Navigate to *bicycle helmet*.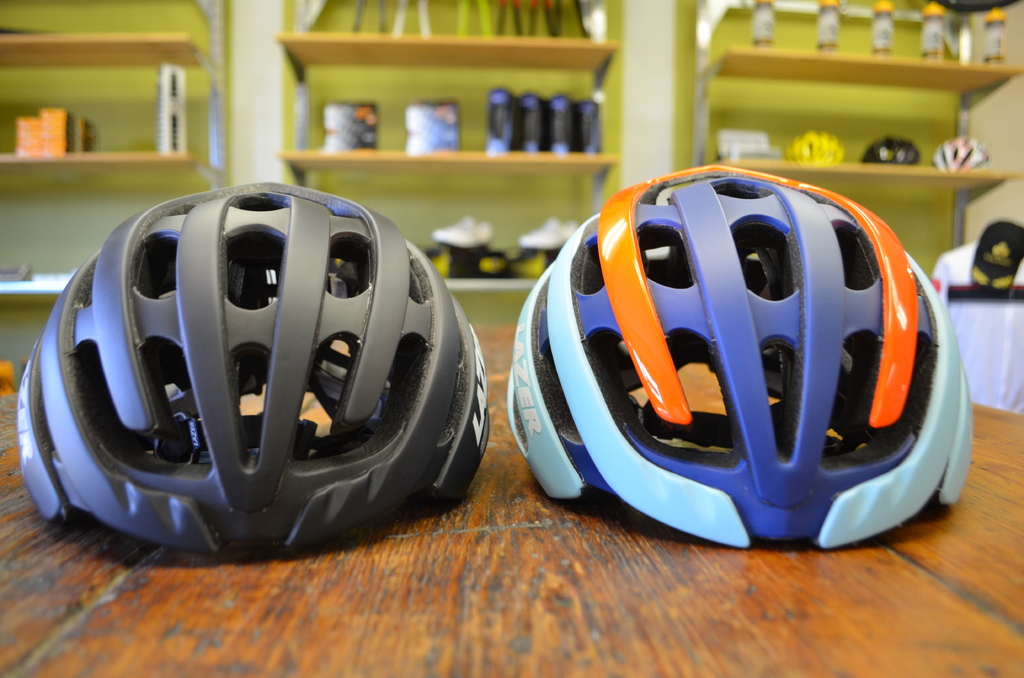
Navigation target: x1=516, y1=162, x2=976, y2=549.
